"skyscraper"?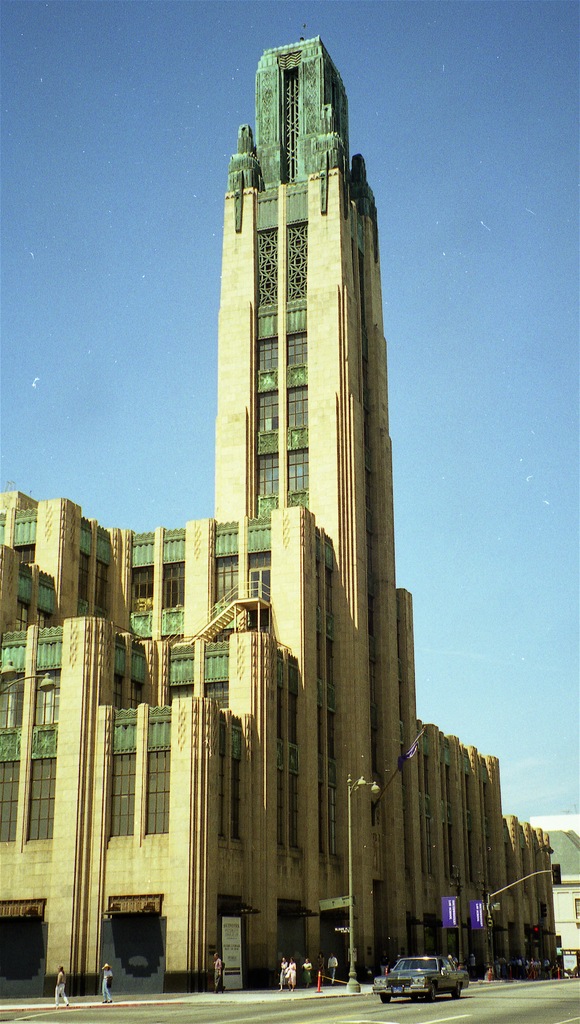
detection(0, 488, 555, 1005)
